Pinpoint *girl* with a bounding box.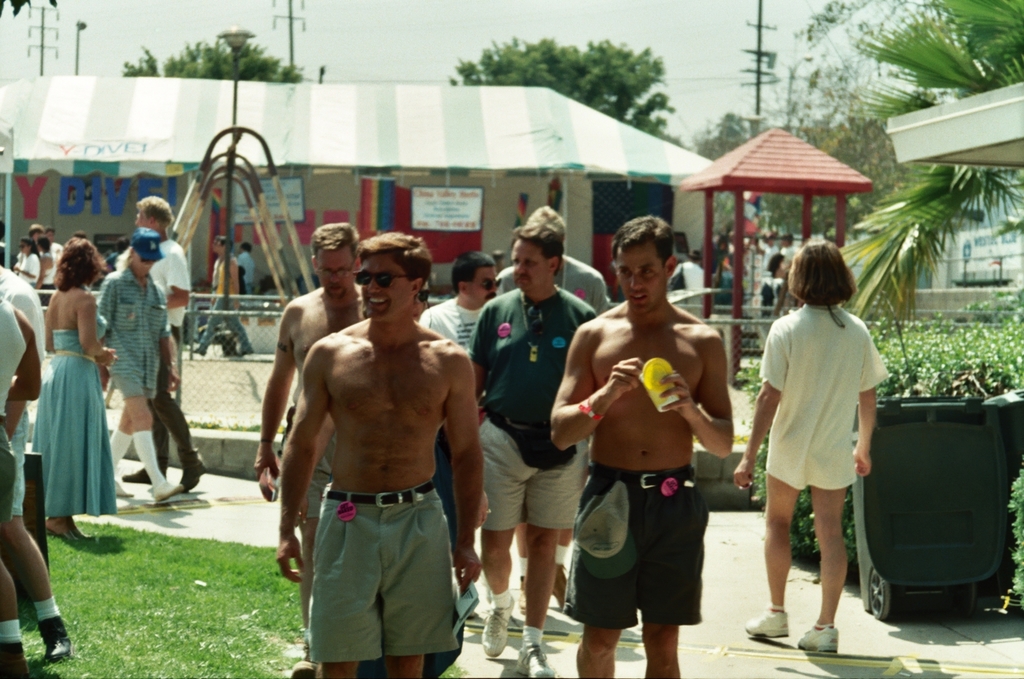
(39, 236, 112, 536).
